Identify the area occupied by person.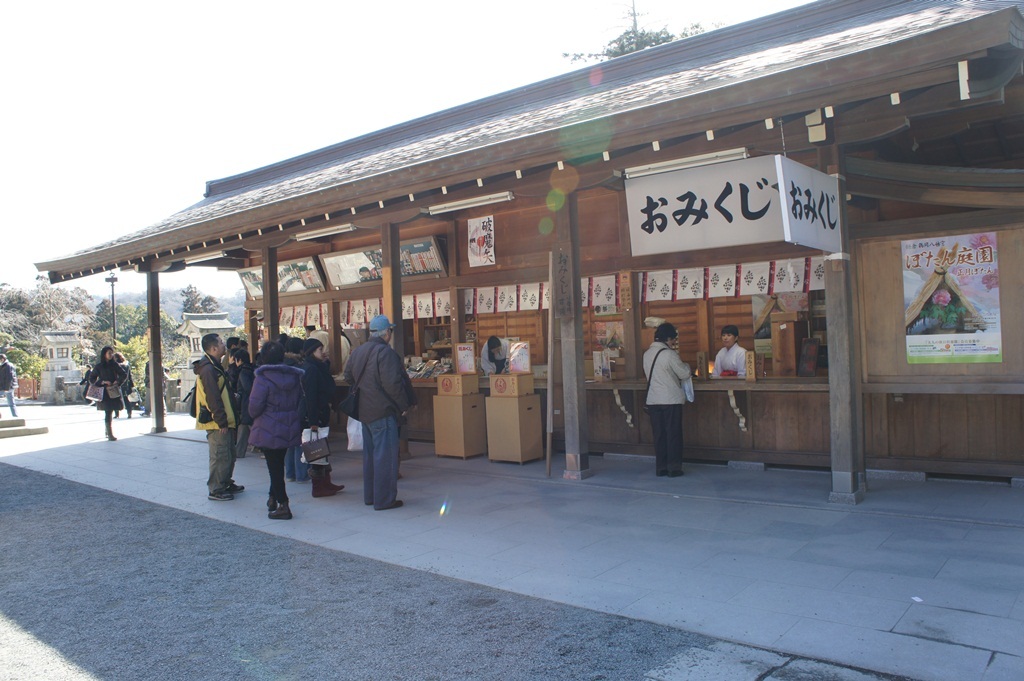
Area: pyautogui.locateOnScreen(706, 325, 750, 380).
